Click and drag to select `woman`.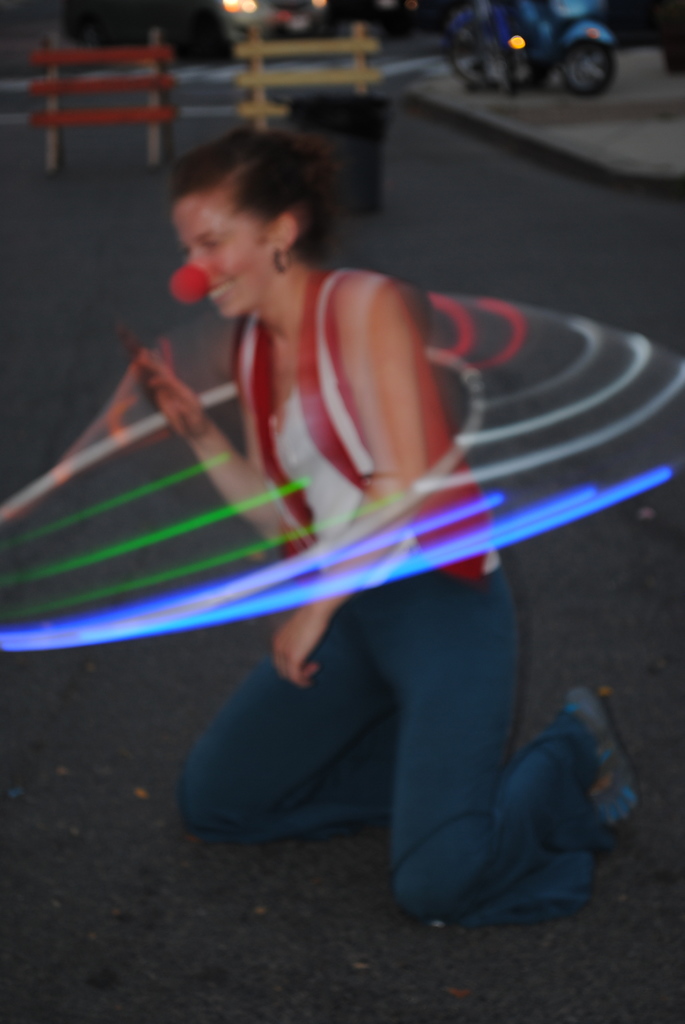
Selection: box=[166, 127, 631, 947].
